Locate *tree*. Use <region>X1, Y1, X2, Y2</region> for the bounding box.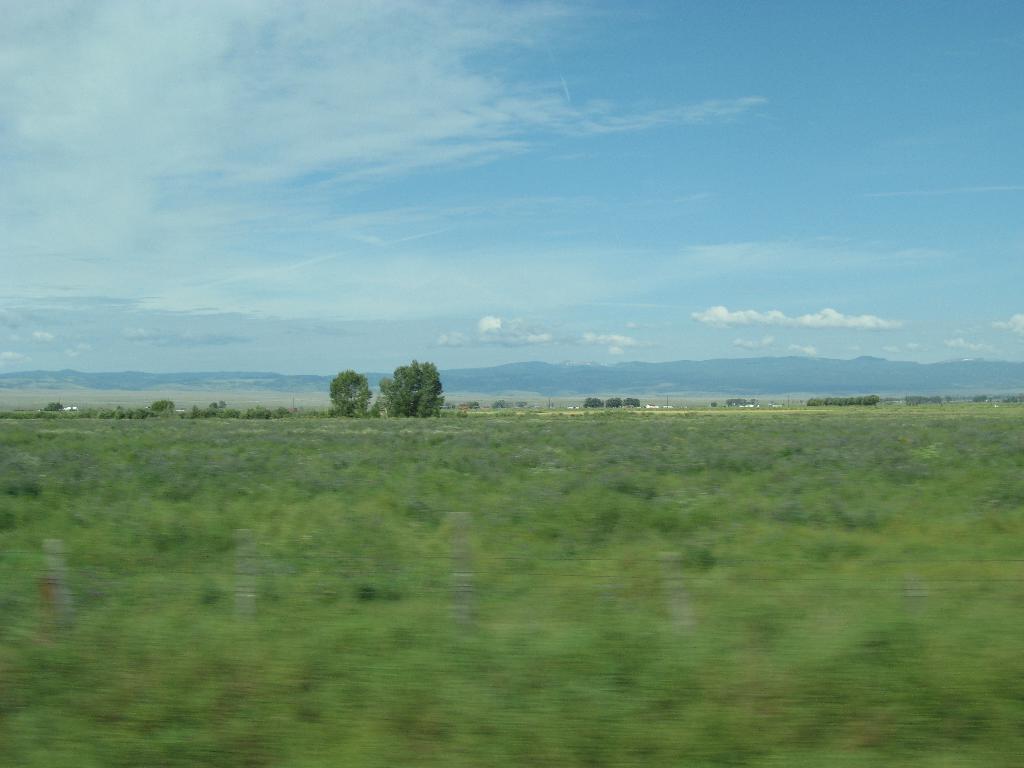
<region>622, 397, 641, 408</region>.
